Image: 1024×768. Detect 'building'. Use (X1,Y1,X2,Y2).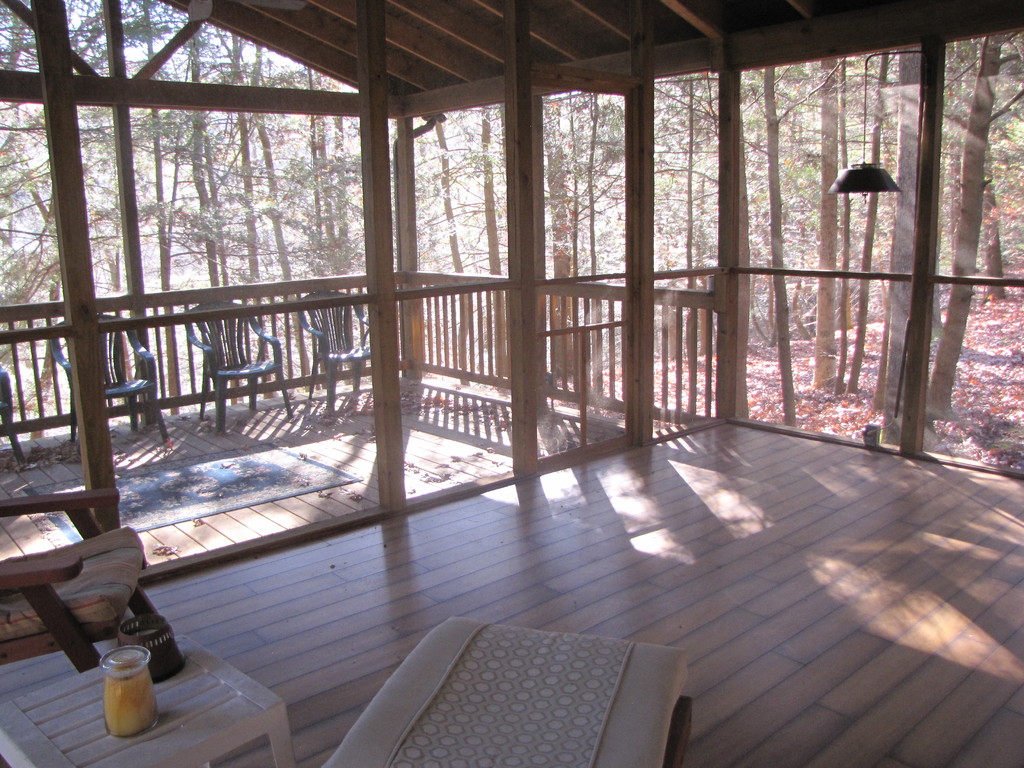
(0,0,1023,767).
